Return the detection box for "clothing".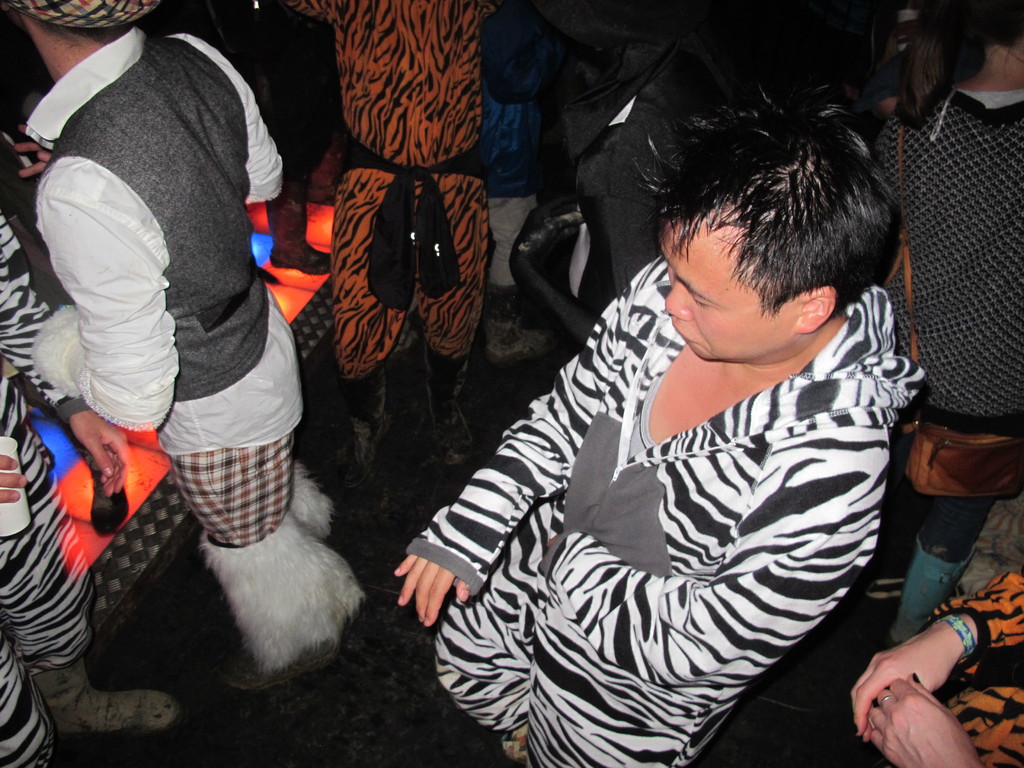
<region>32, 26, 362, 669</region>.
